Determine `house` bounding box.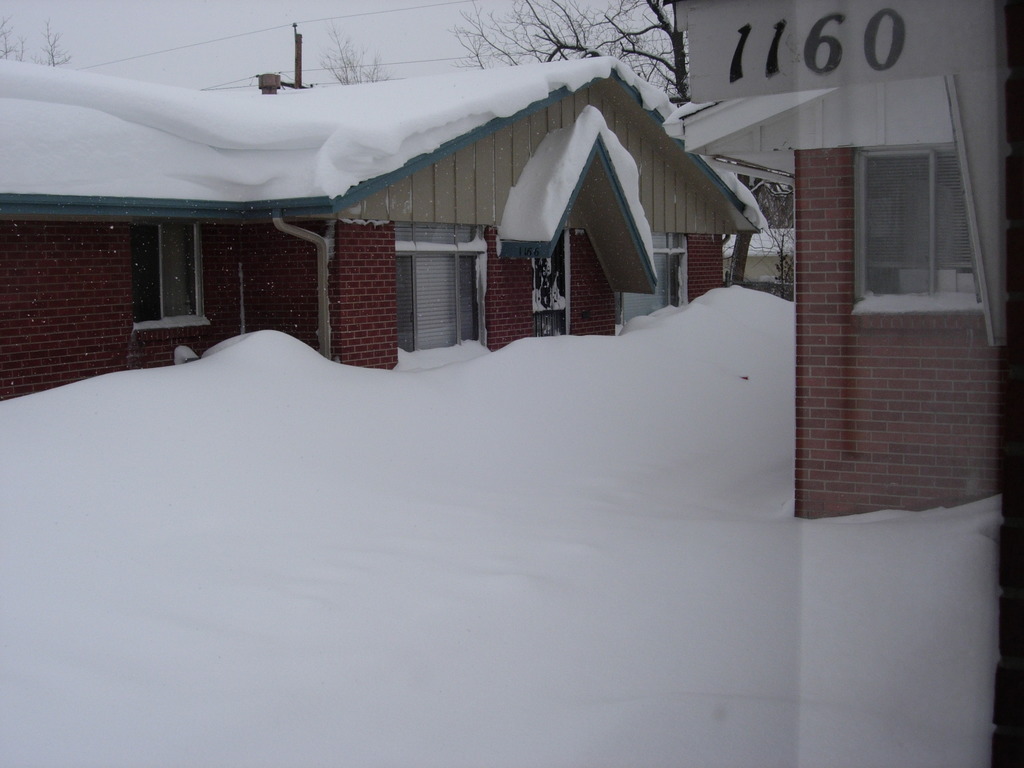
Determined: crop(661, 0, 1021, 524).
